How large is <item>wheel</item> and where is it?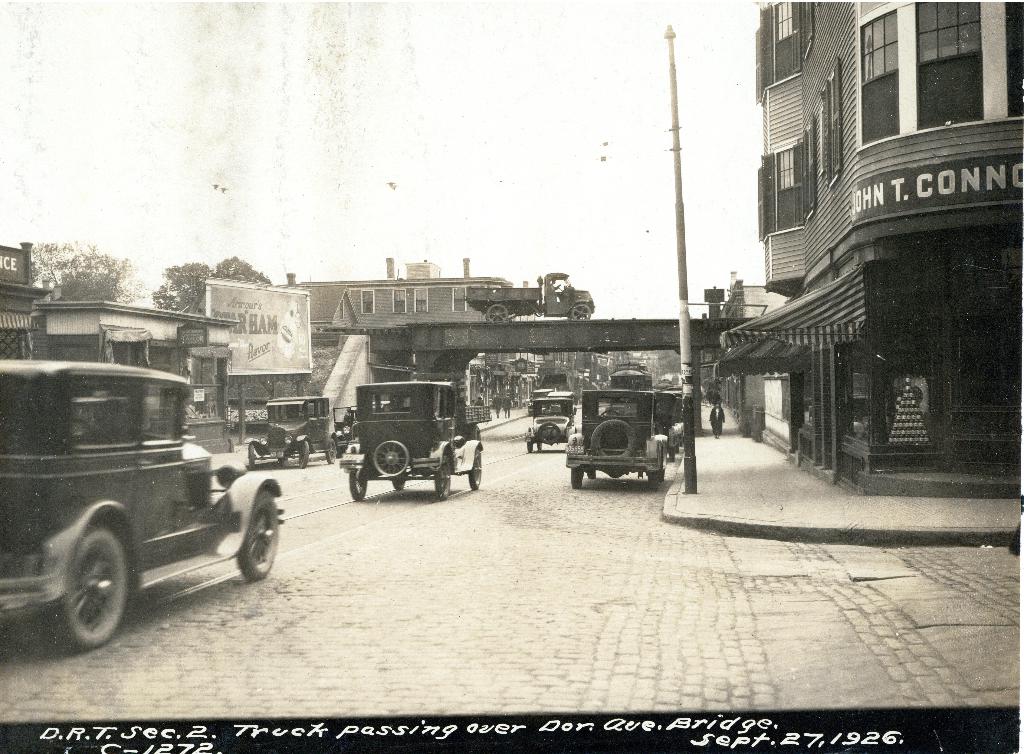
Bounding box: l=530, t=437, r=538, b=450.
